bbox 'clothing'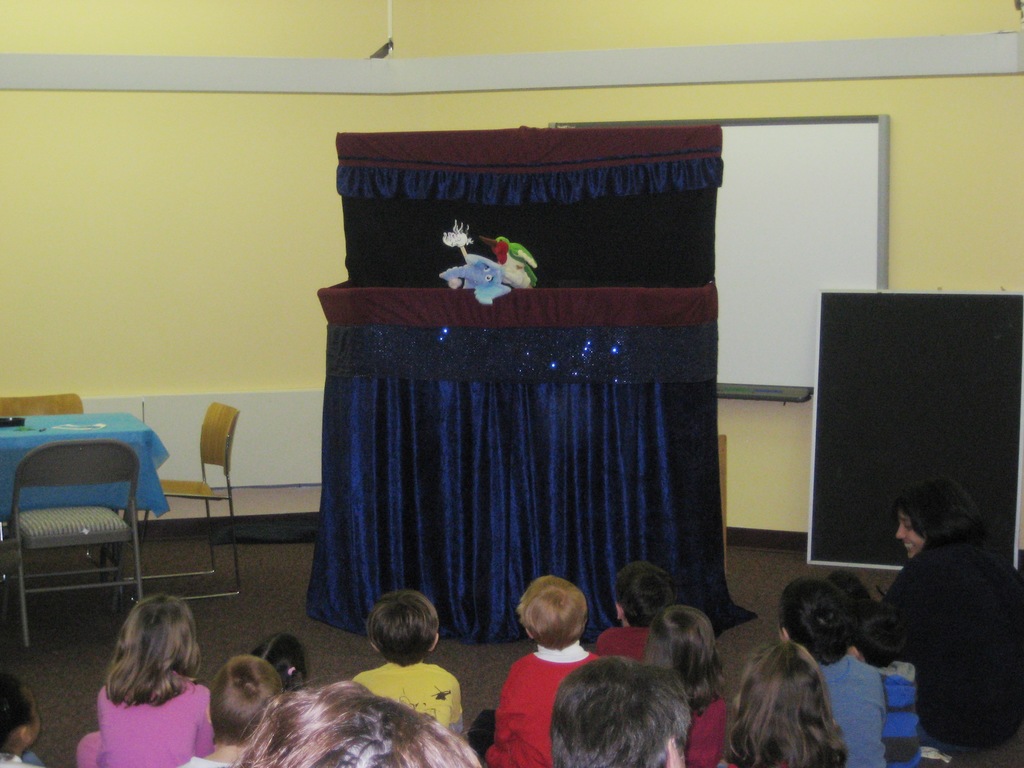
box=[816, 653, 884, 767]
